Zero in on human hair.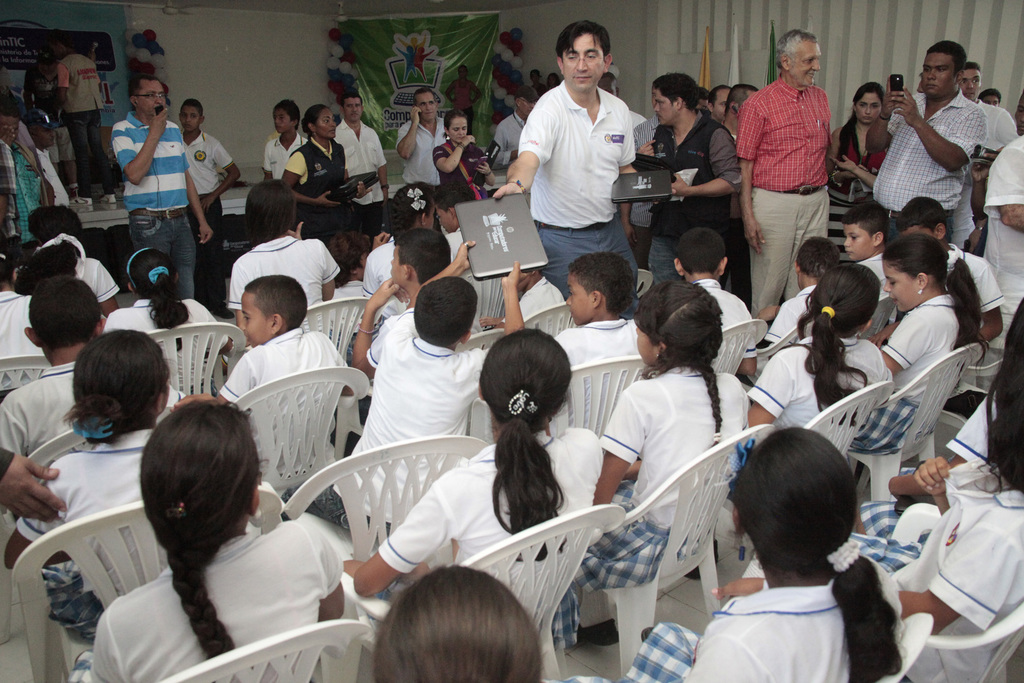
Zeroed in: left=879, top=233, right=987, bottom=366.
